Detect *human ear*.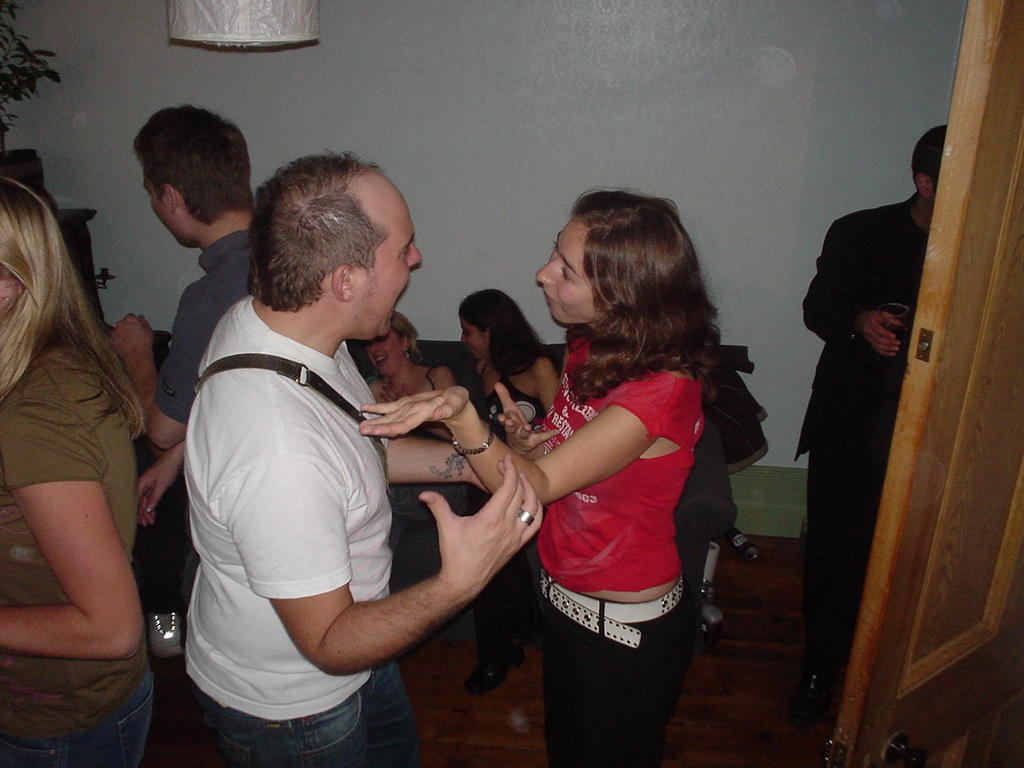
Detected at [913, 173, 933, 198].
